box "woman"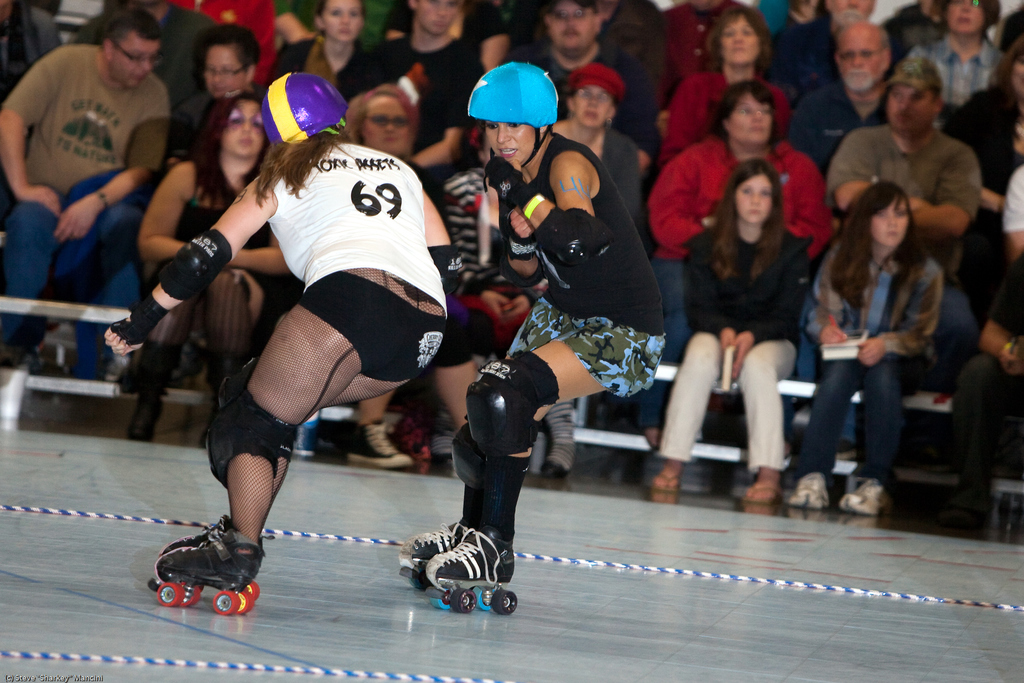
bbox=[401, 56, 662, 583]
